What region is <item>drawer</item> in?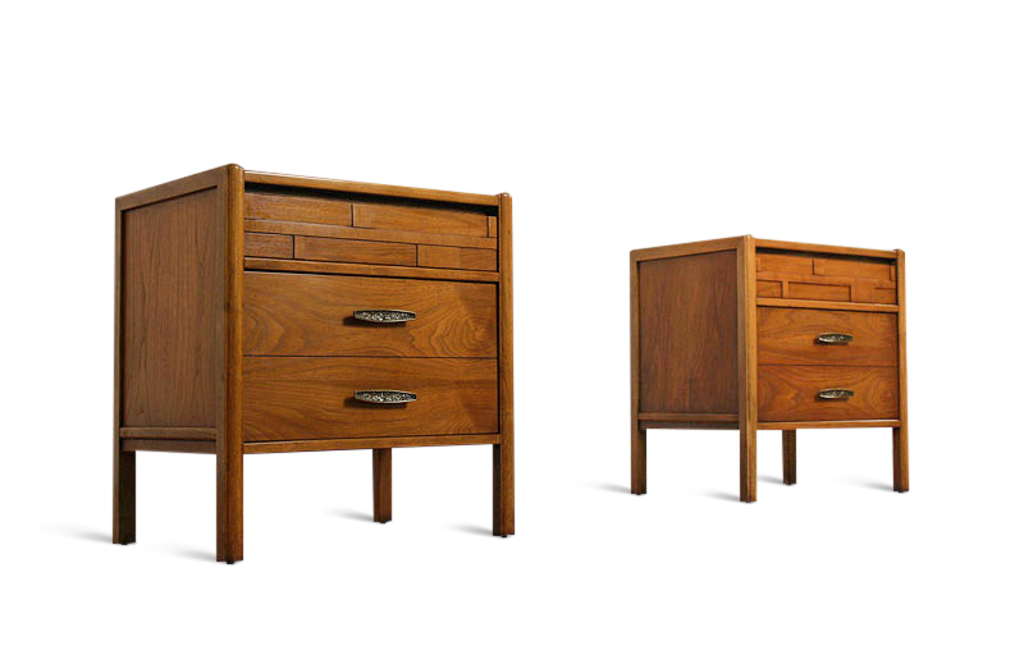
241 274 499 360.
